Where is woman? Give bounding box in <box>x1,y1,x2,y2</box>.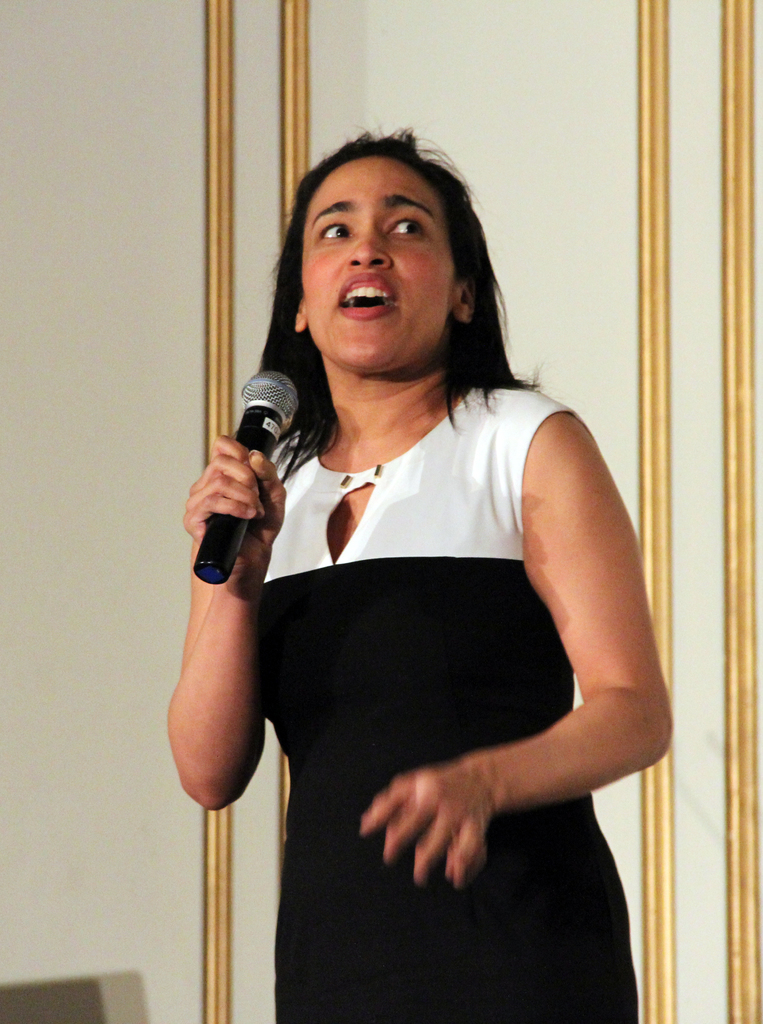
<box>173,113,679,1011</box>.
